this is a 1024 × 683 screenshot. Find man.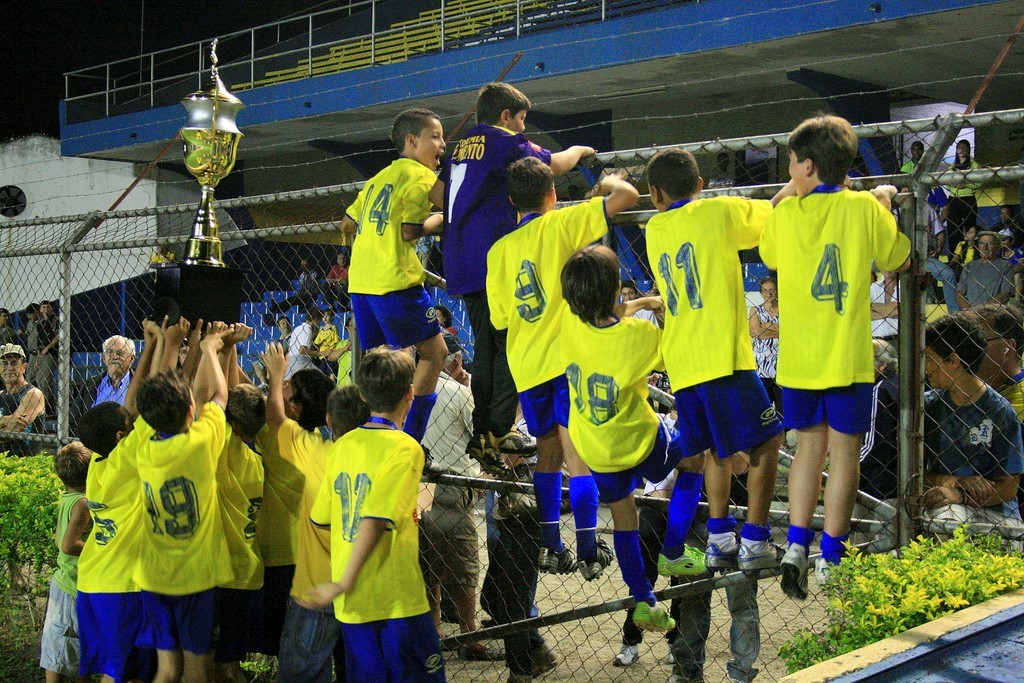
Bounding box: (x1=961, y1=234, x2=1015, y2=307).
